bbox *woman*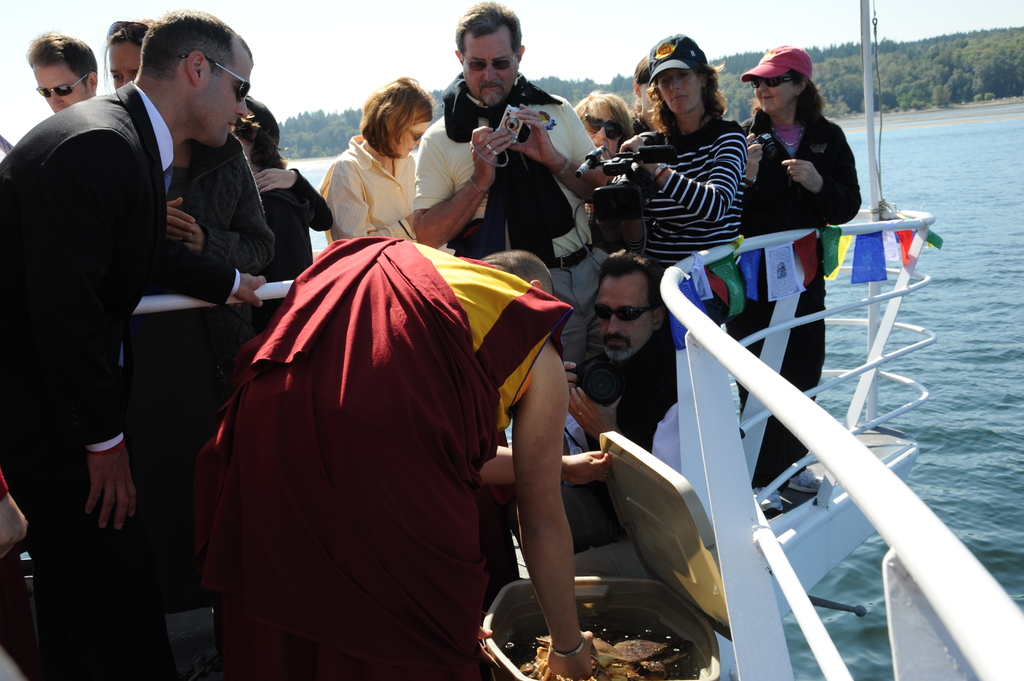
{"left": 232, "top": 93, "right": 334, "bottom": 282}
